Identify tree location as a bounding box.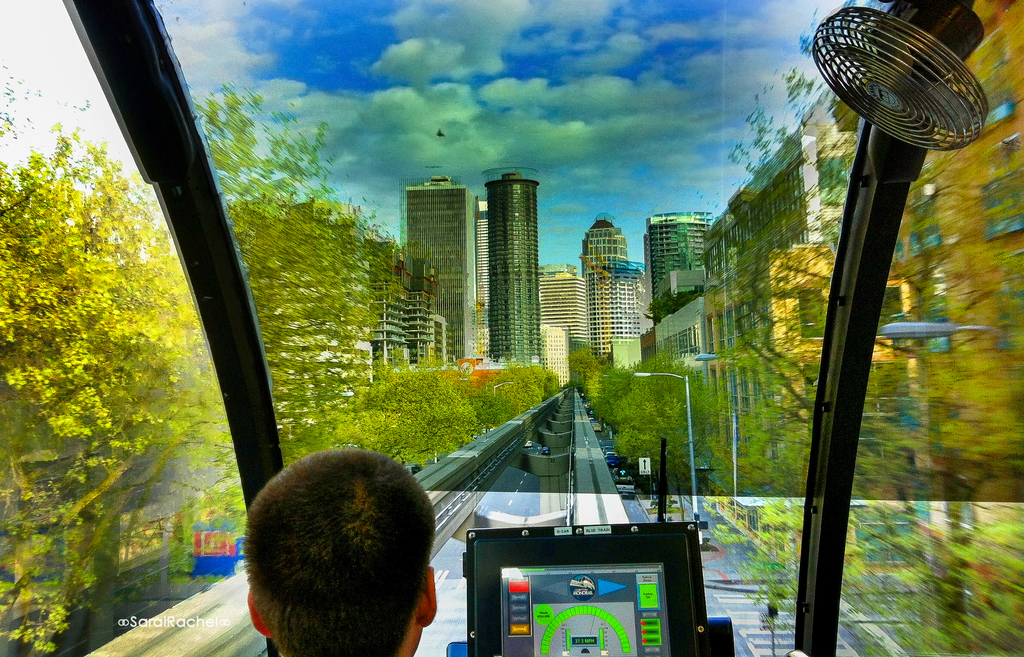
[729, 8, 1023, 656].
